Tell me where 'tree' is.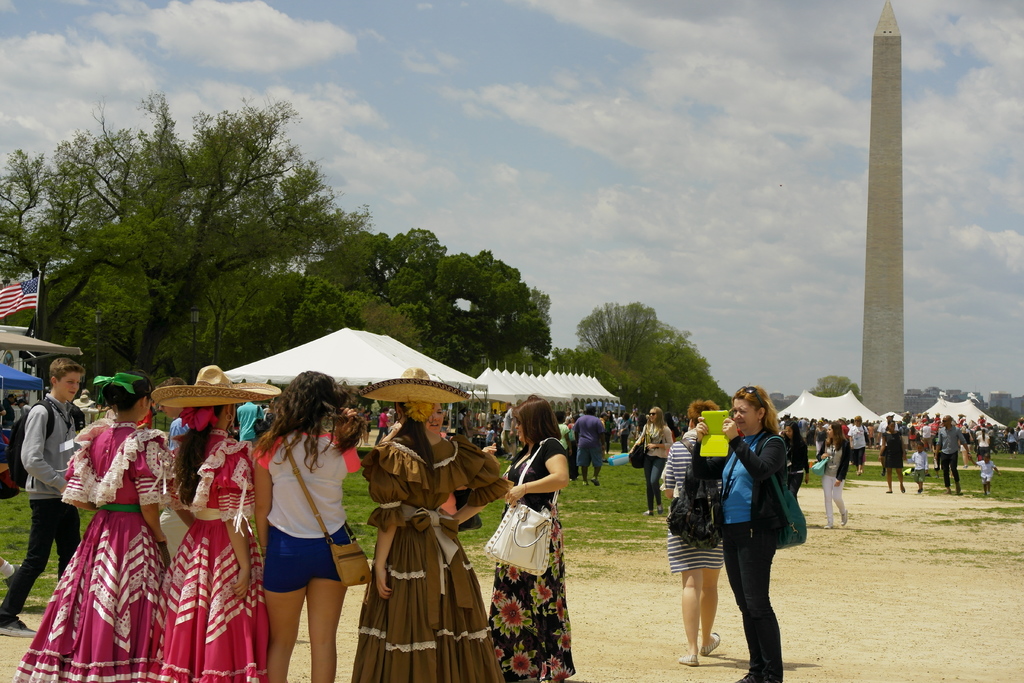
'tree' is at [left=304, top=228, right=550, bottom=386].
